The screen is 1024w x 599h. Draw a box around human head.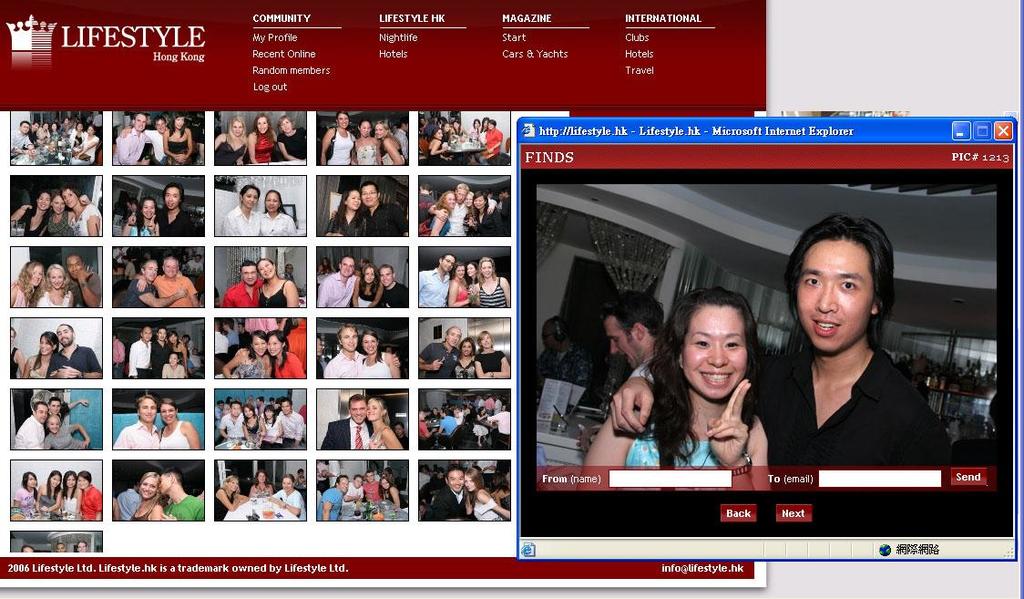
[264, 192, 279, 211].
